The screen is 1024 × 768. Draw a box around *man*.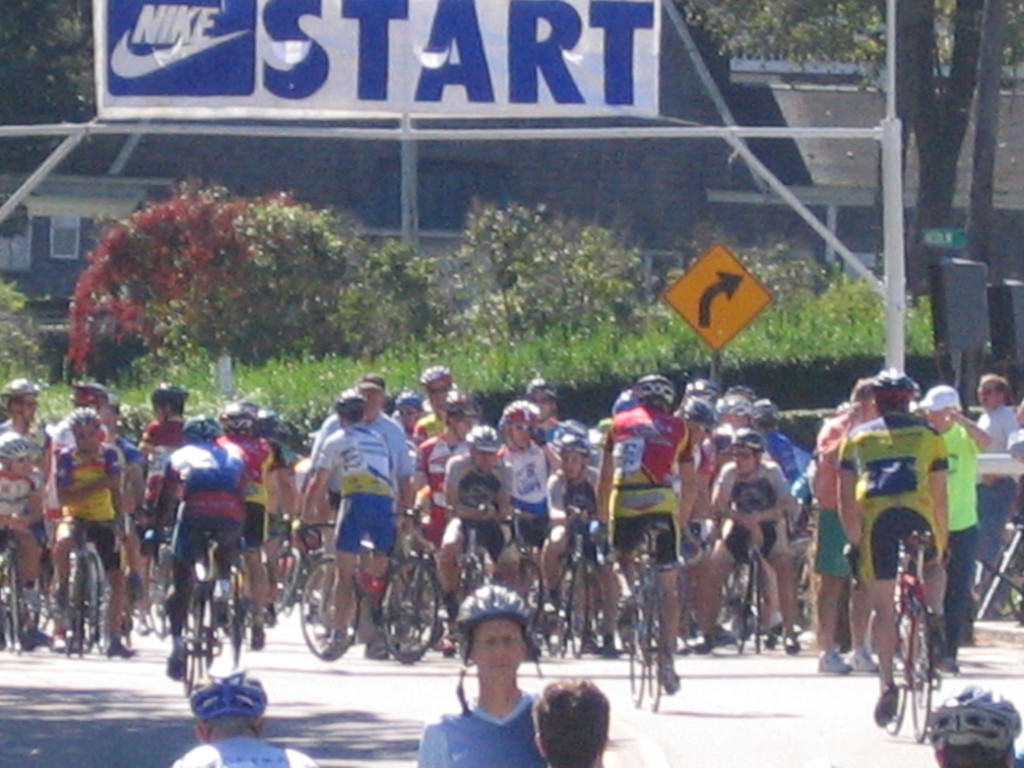
{"x1": 695, "y1": 429, "x2": 805, "y2": 645}.
